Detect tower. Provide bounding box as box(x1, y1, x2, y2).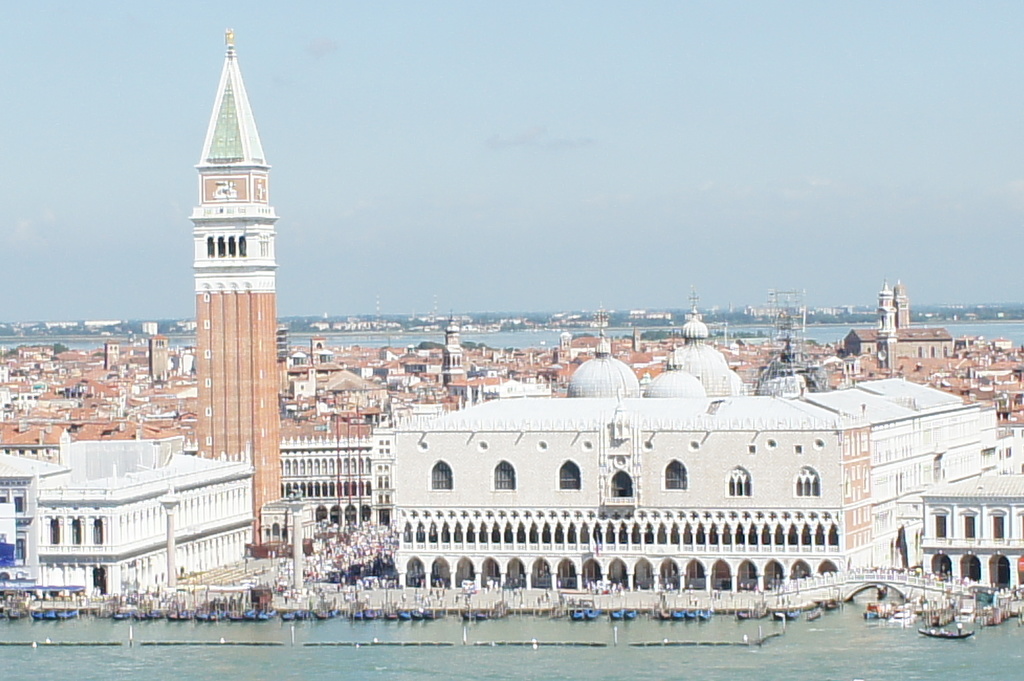
box(165, 3, 298, 510).
